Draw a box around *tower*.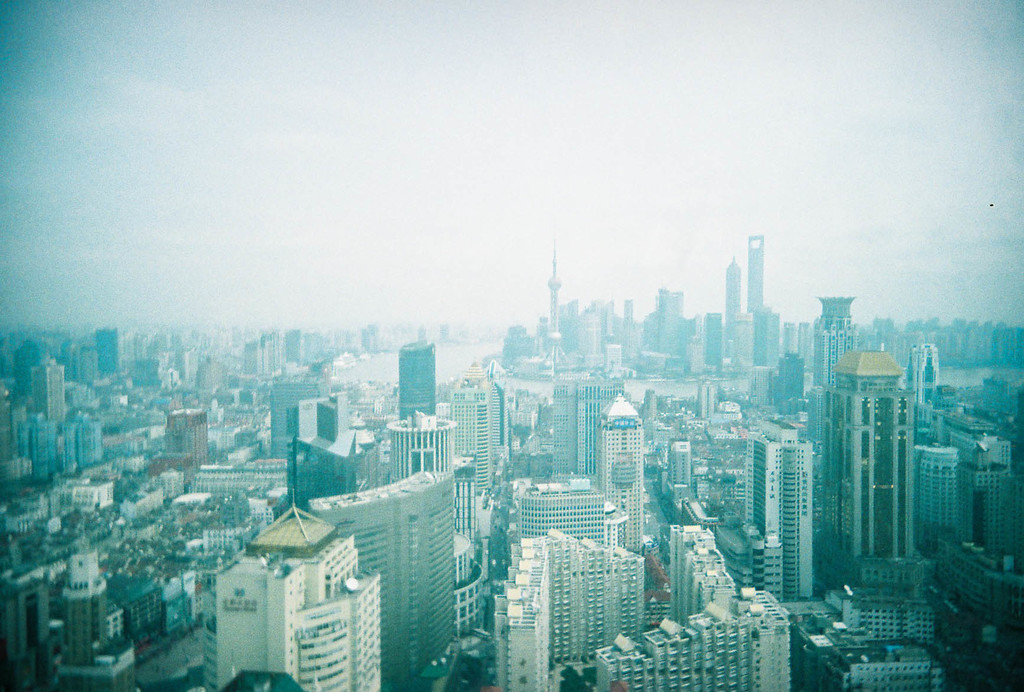
[388, 410, 454, 480].
